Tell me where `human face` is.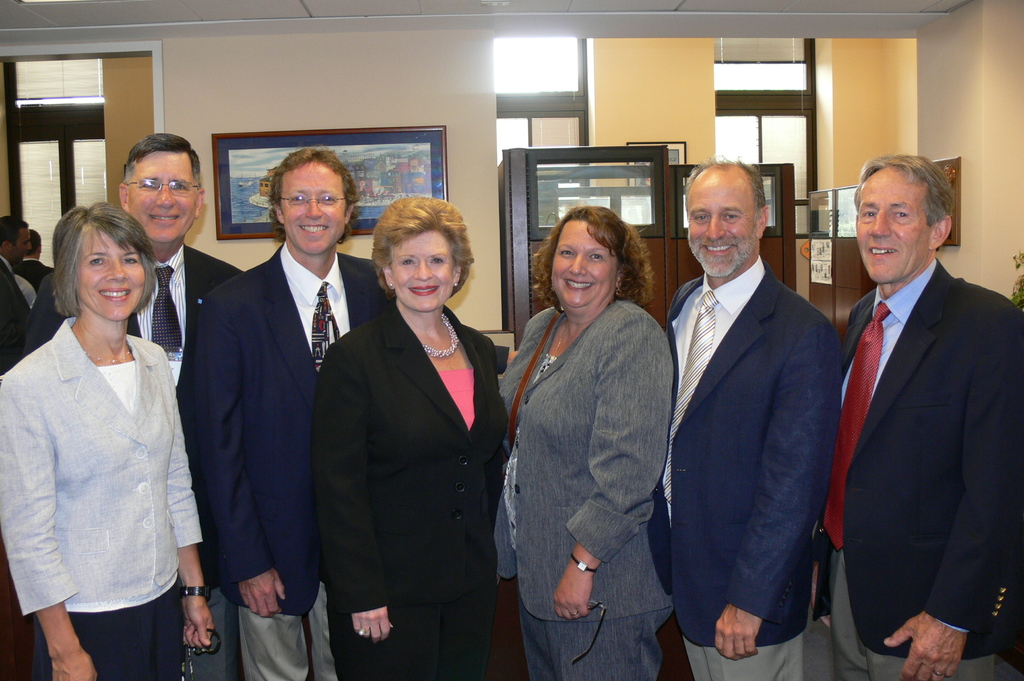
`human face` is at (left=690, top=177, right=754, bottom=280).
